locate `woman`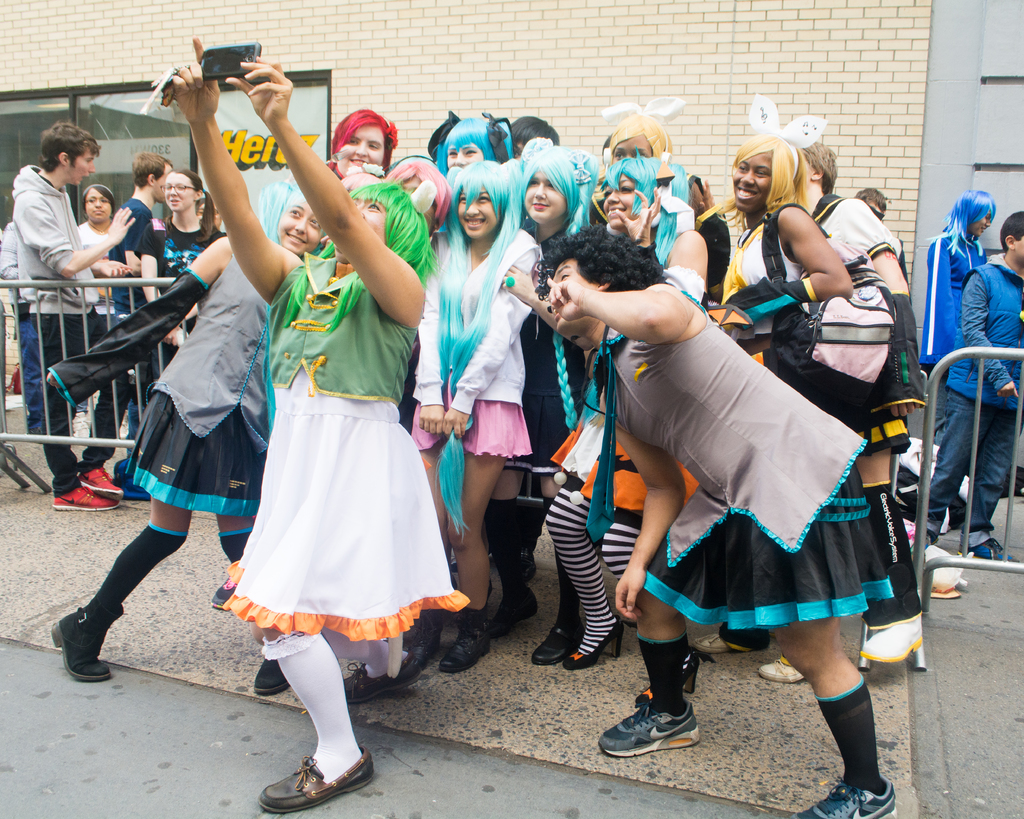
box=[919, 190, 996, 388]
